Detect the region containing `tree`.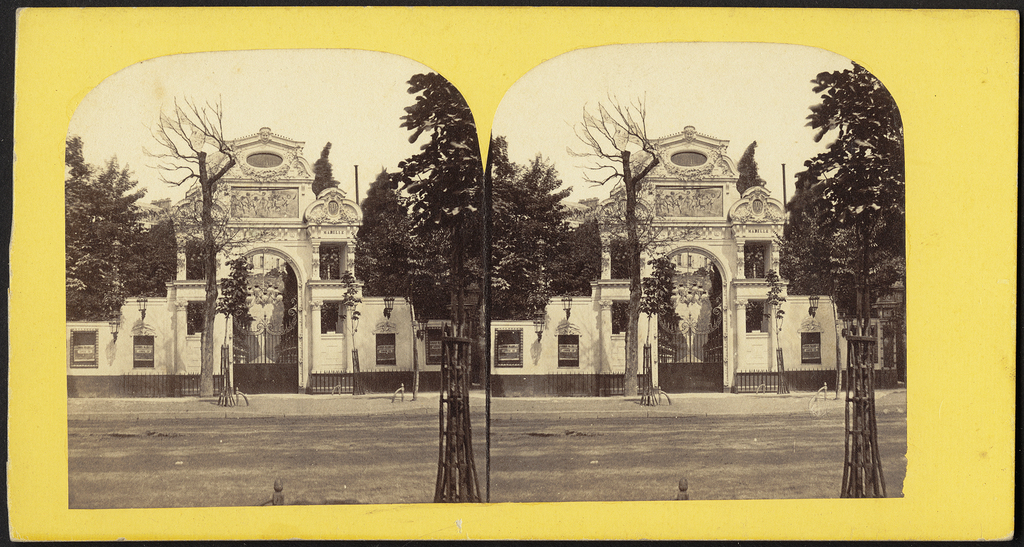
rect(791, 55, 900, 499).
